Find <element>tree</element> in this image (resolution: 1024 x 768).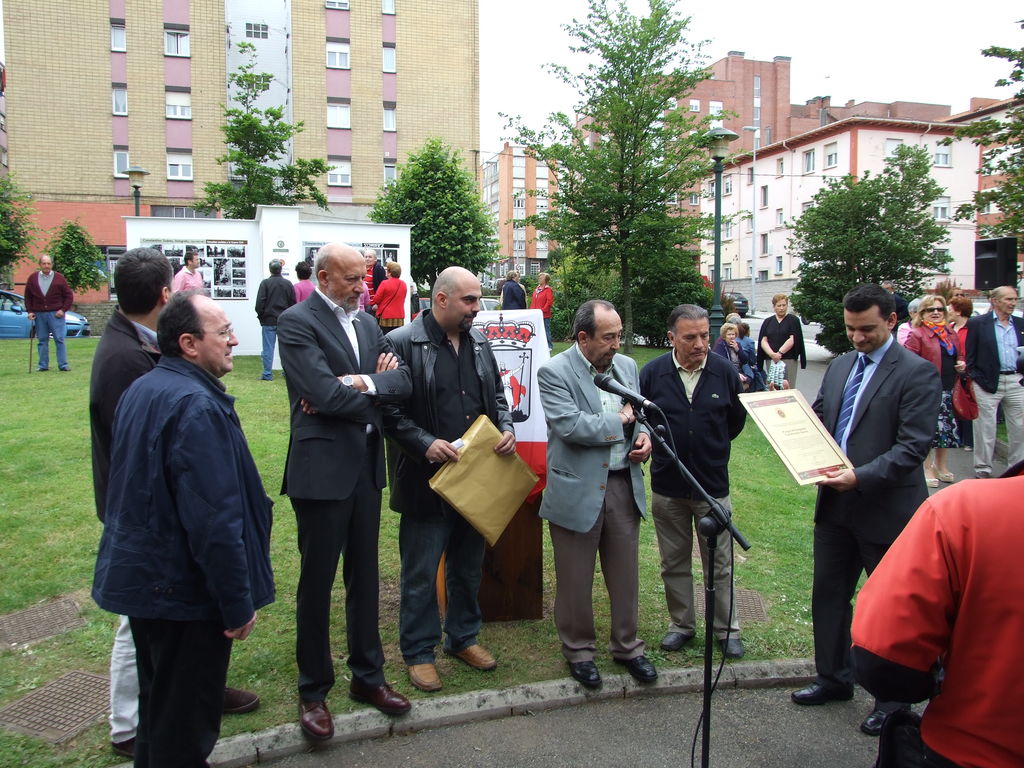
Rect(497, 0, 721, 352).
